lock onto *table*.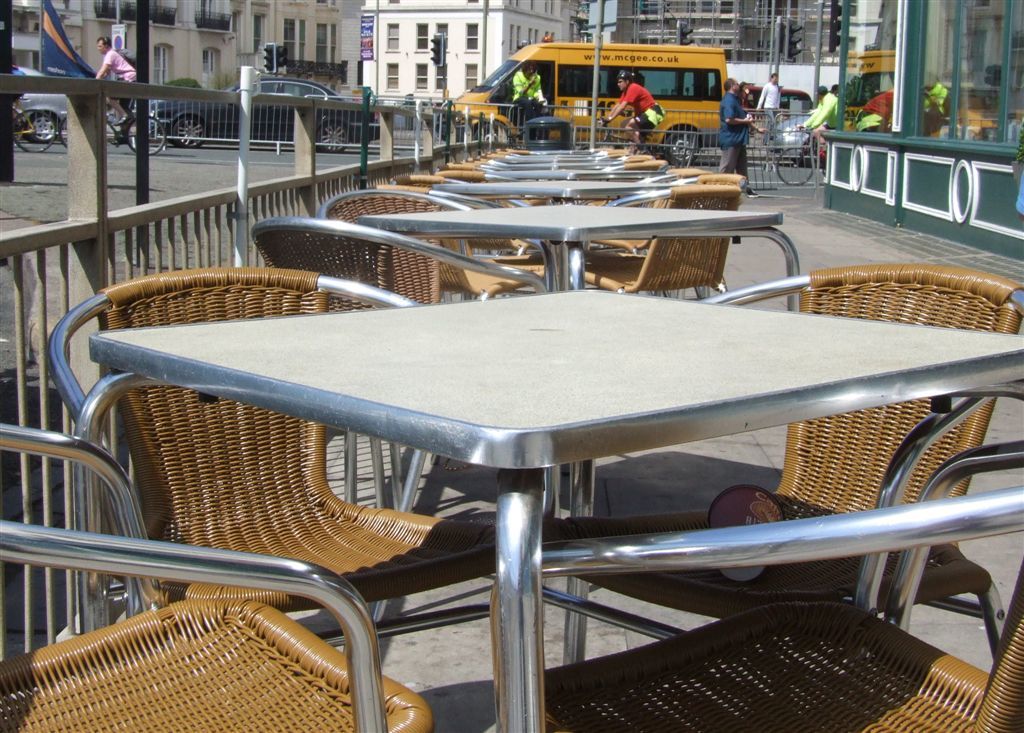
Locked: (left=354, top=200, right=803, bottom=287).
